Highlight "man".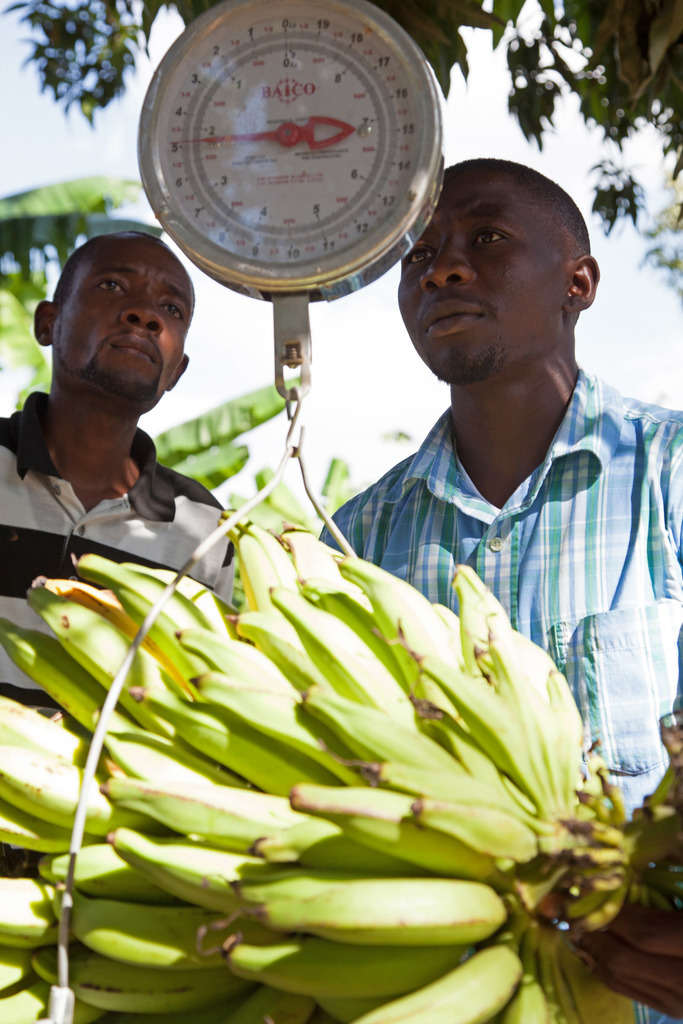
Highlighted region: x1=315 y1=161 x2=682 y2=1023.
